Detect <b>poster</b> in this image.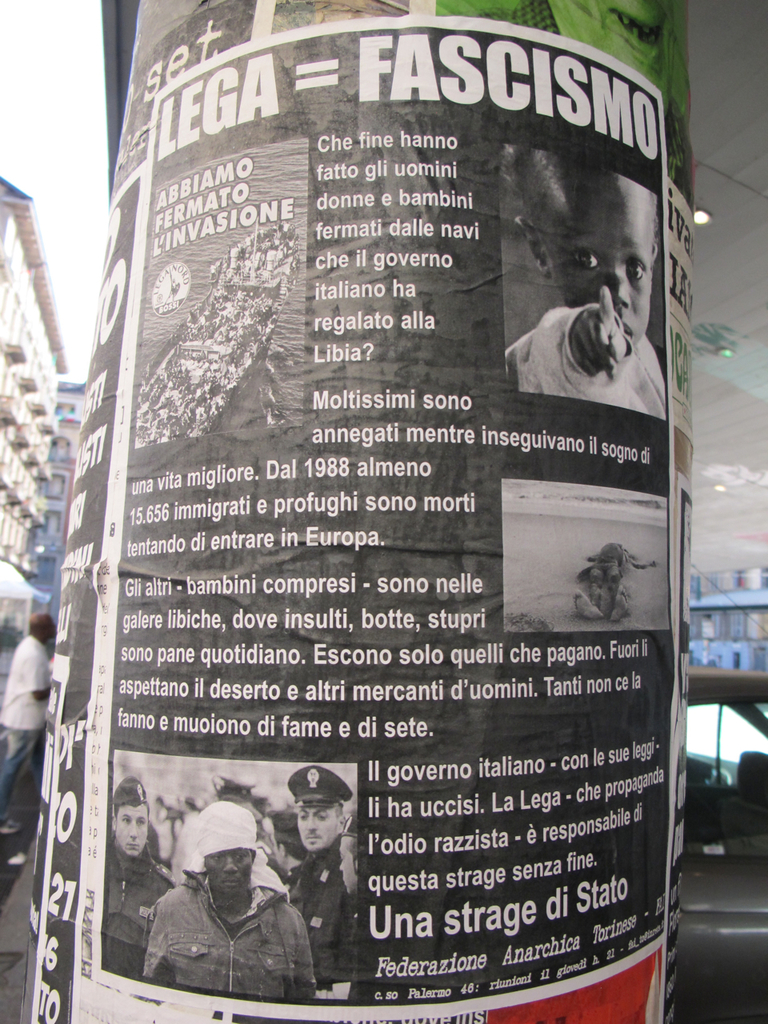
Detection: left=76, top=18, right=674, bottom=1019.
